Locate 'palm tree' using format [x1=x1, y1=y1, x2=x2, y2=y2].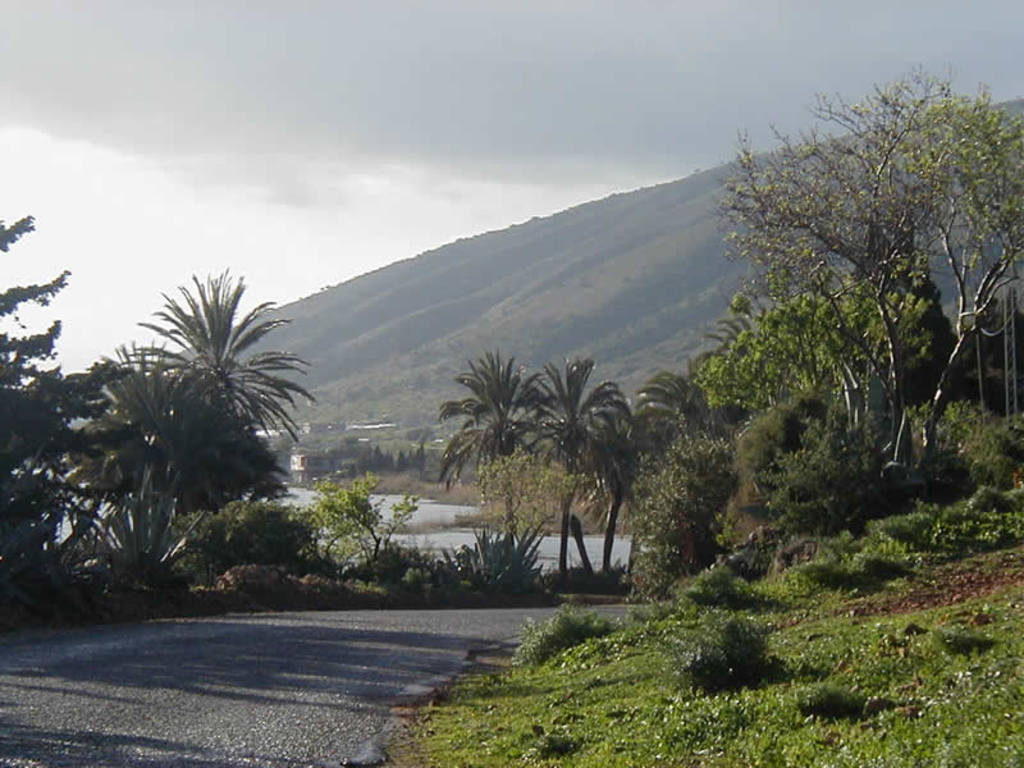
[x1=434, y1=351, x2=552, y2=580].
